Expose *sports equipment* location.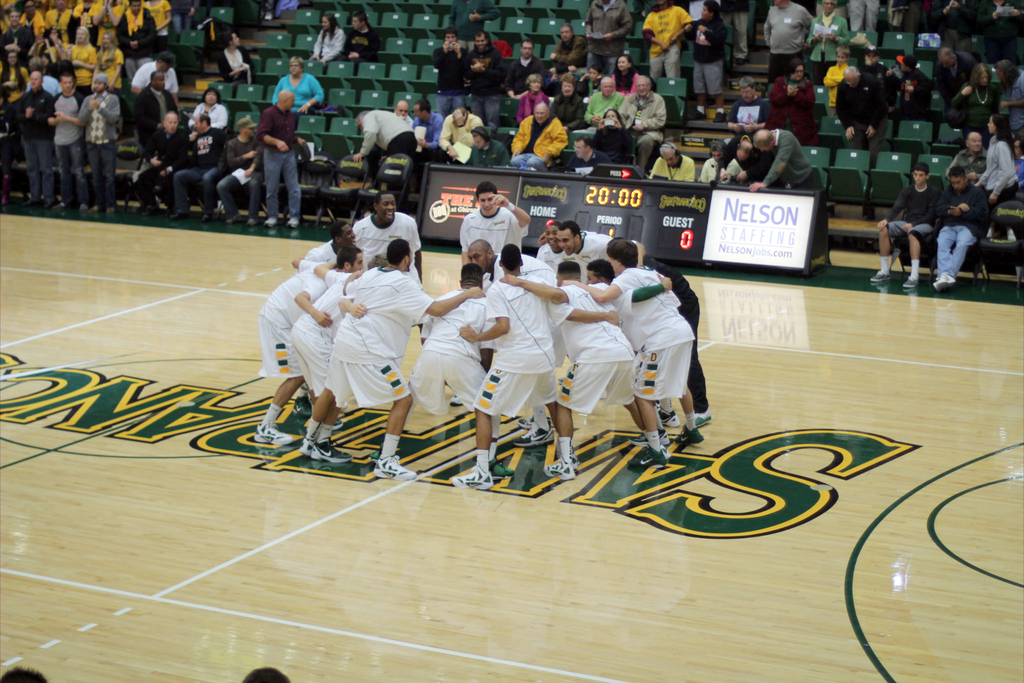
Exposed at [x1=295, y1=396, x2=312, y2=412].
